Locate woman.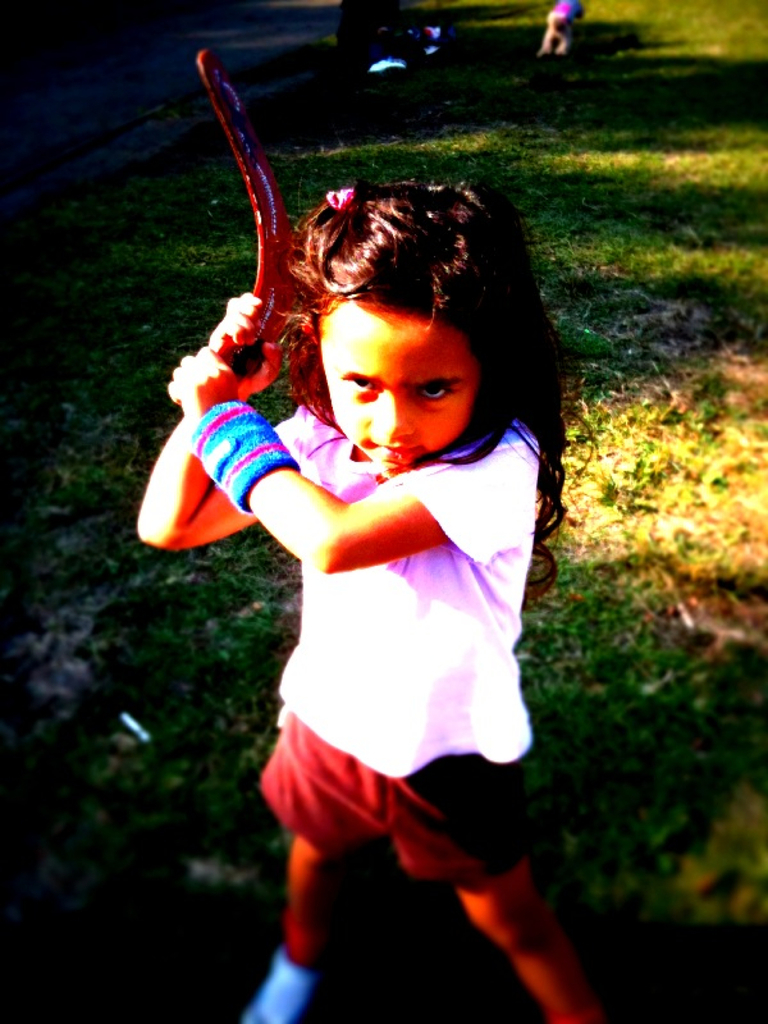
Bounding box: x1=190, y1=205, x2=554, y2=971.
